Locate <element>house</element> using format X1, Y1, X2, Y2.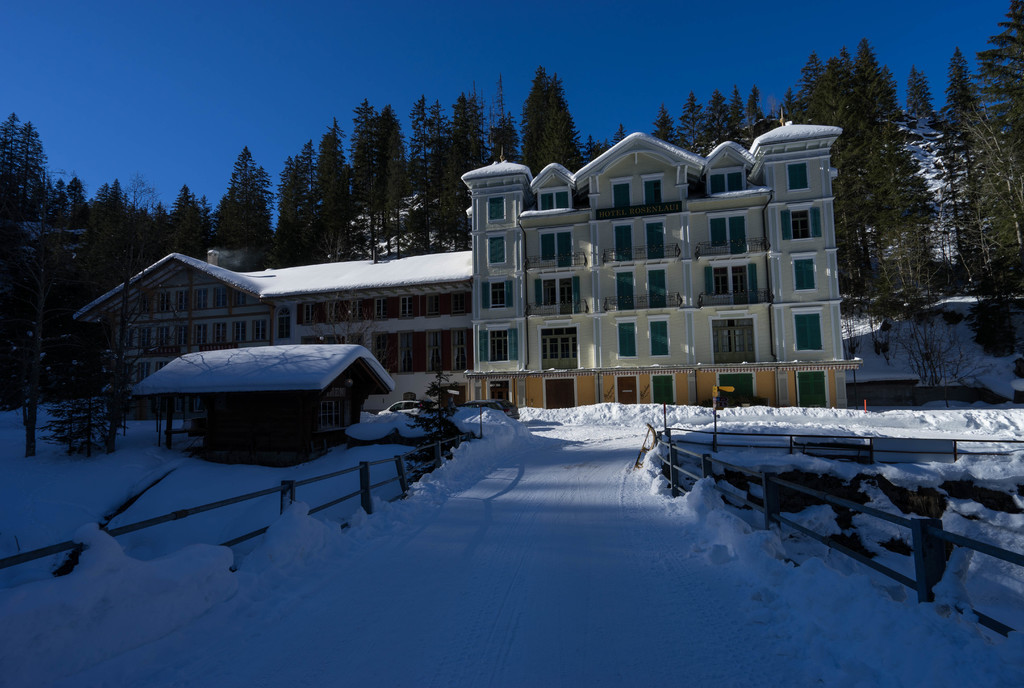
451, 120, 872, 423.
